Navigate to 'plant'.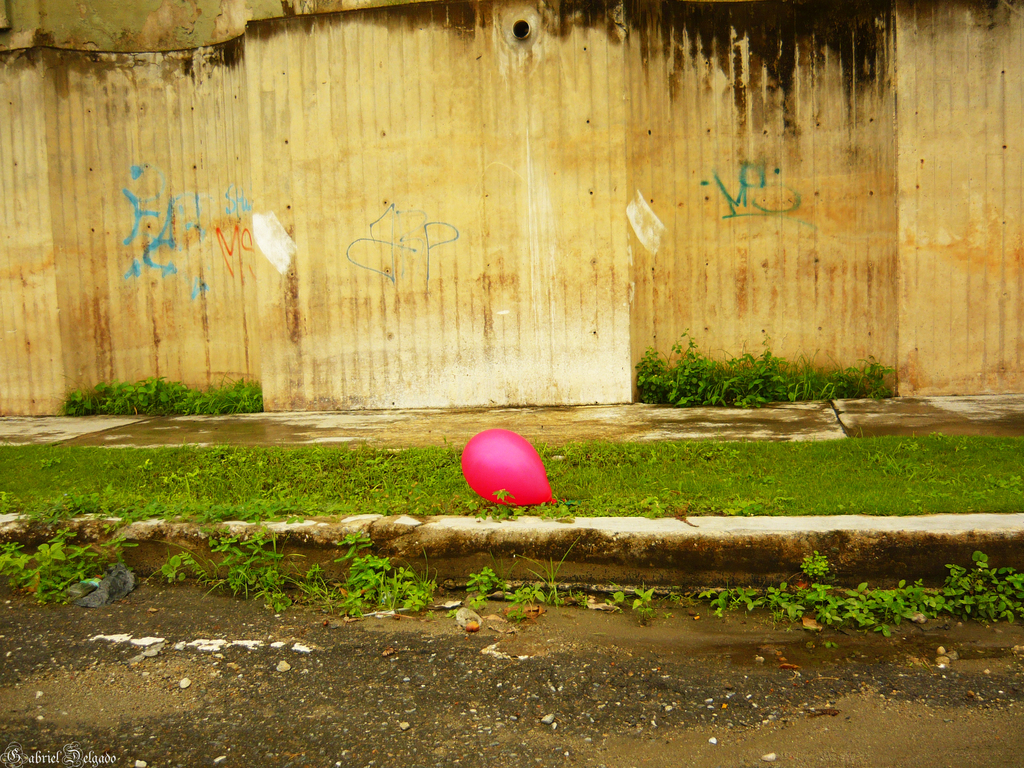
Navigation target: 331,525,433,616.
